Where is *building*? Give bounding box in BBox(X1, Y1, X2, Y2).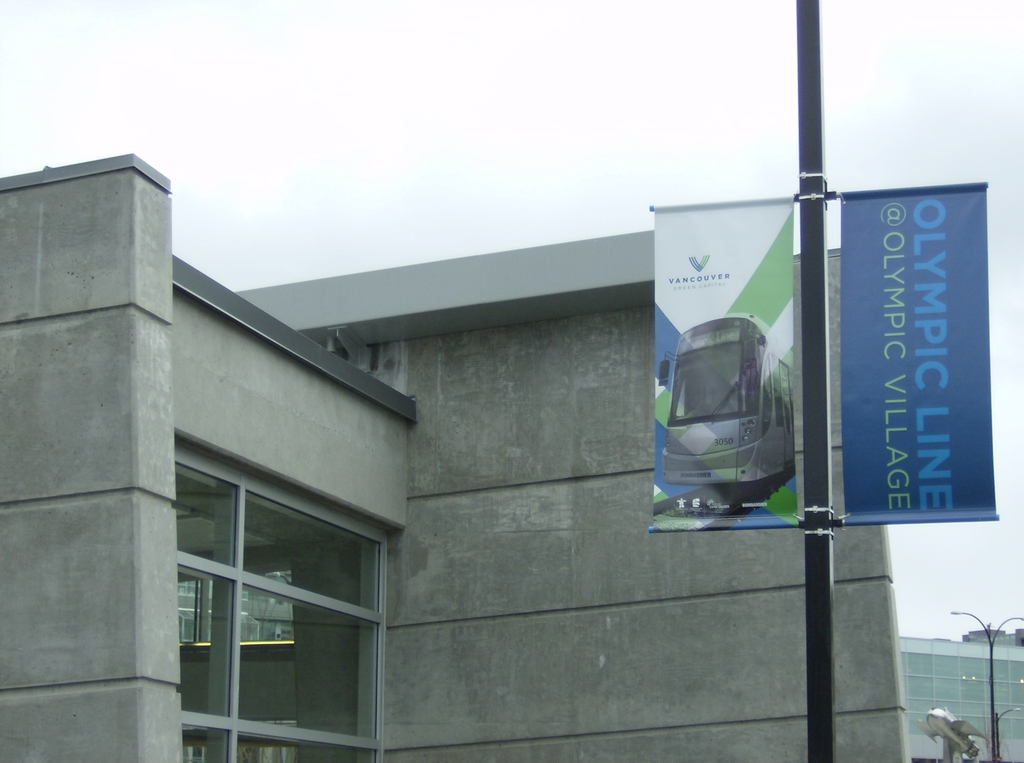
BBox(0, 155, 911, 762).
